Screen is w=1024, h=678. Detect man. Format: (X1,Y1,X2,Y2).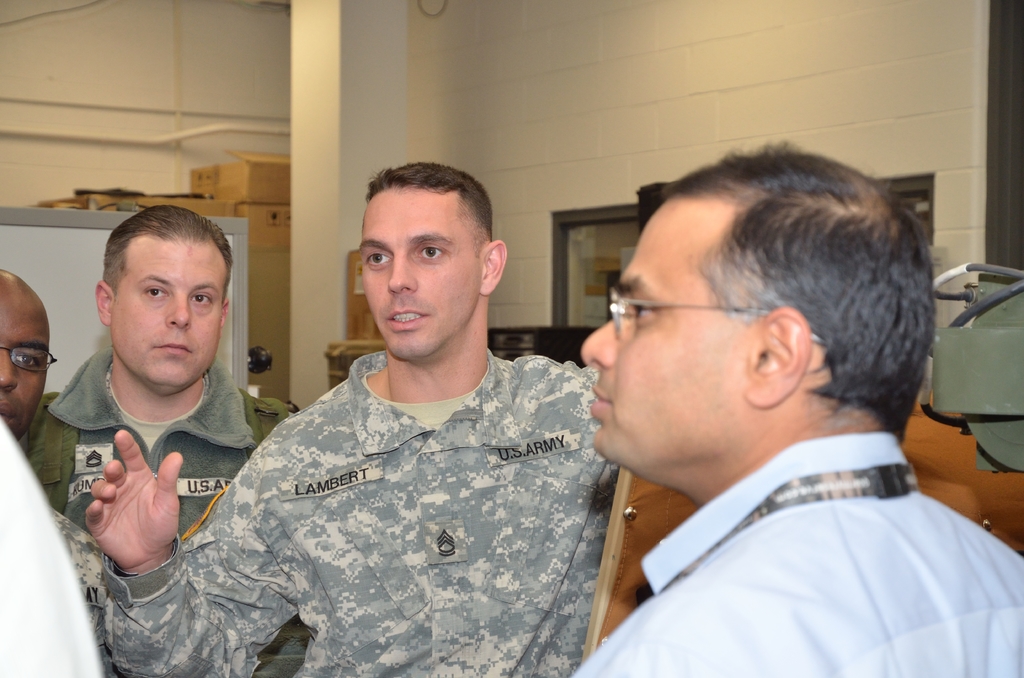
(16,204,310,677).
